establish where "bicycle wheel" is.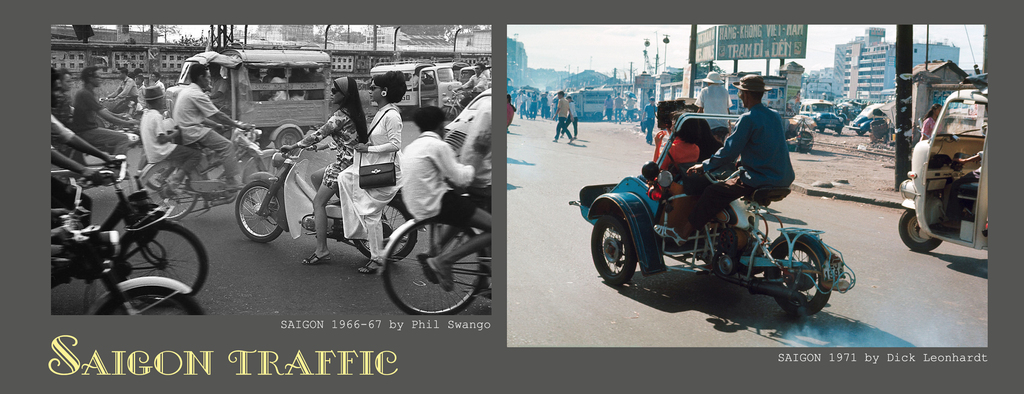
Established at detection(374, 215, 485, 311).
